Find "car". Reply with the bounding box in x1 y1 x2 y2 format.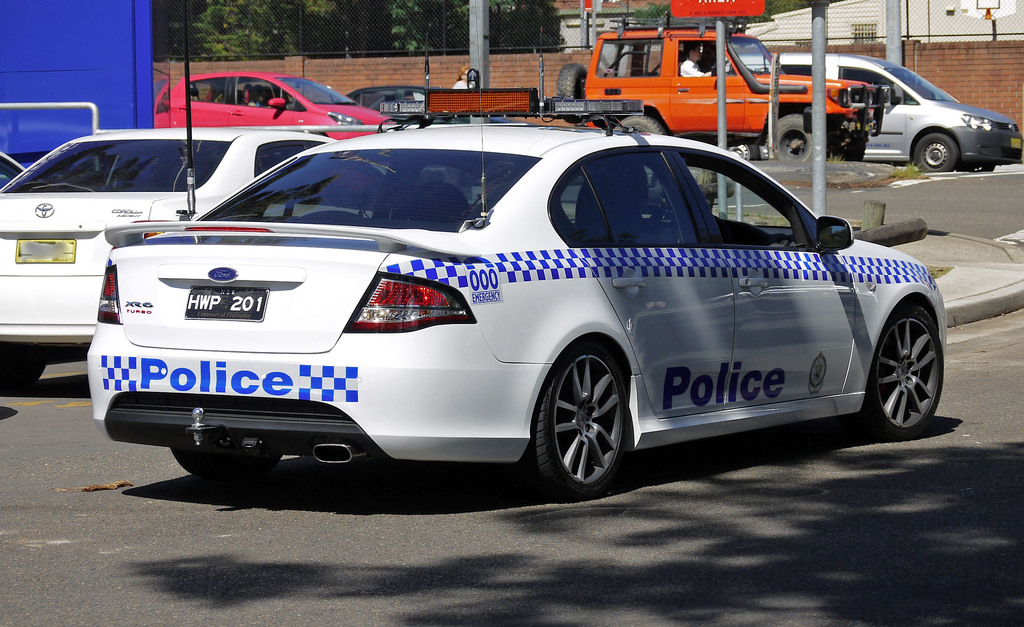
778 52 1023 173.
